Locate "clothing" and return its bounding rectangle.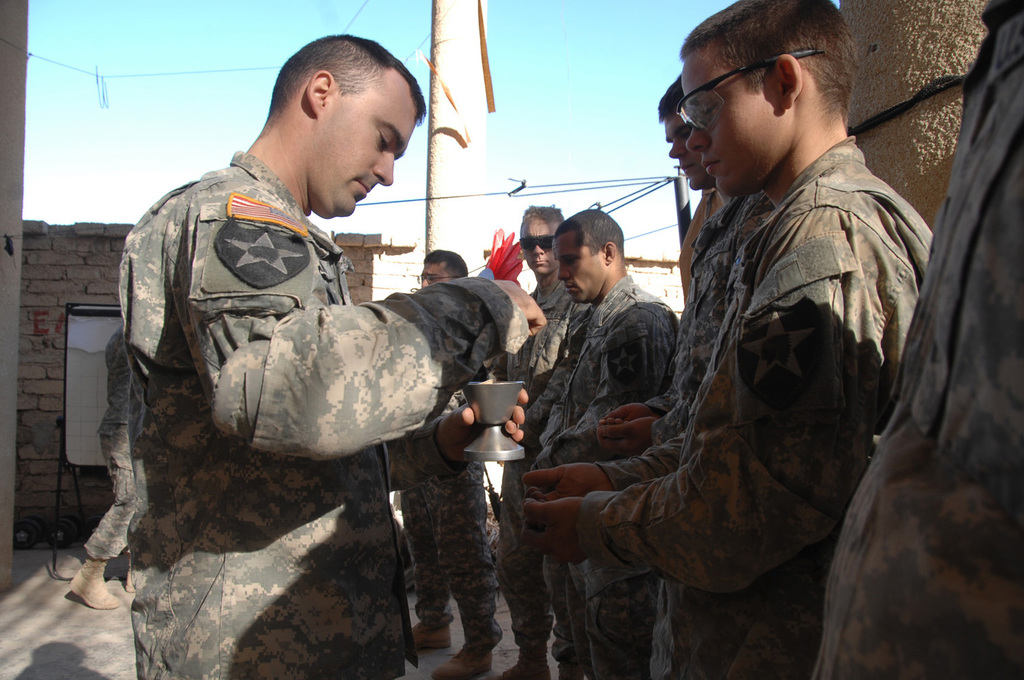
(x1=530, y1=280, x2=681, y2=679).
